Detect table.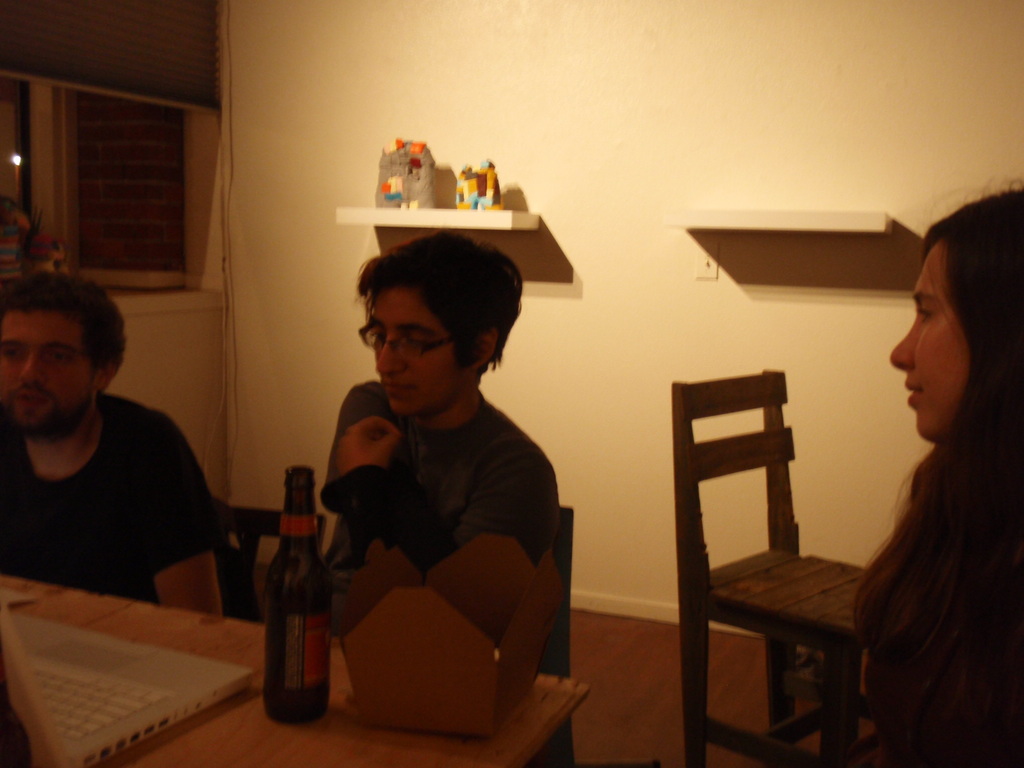
Detected at detection(0, 572, 589, 767).
